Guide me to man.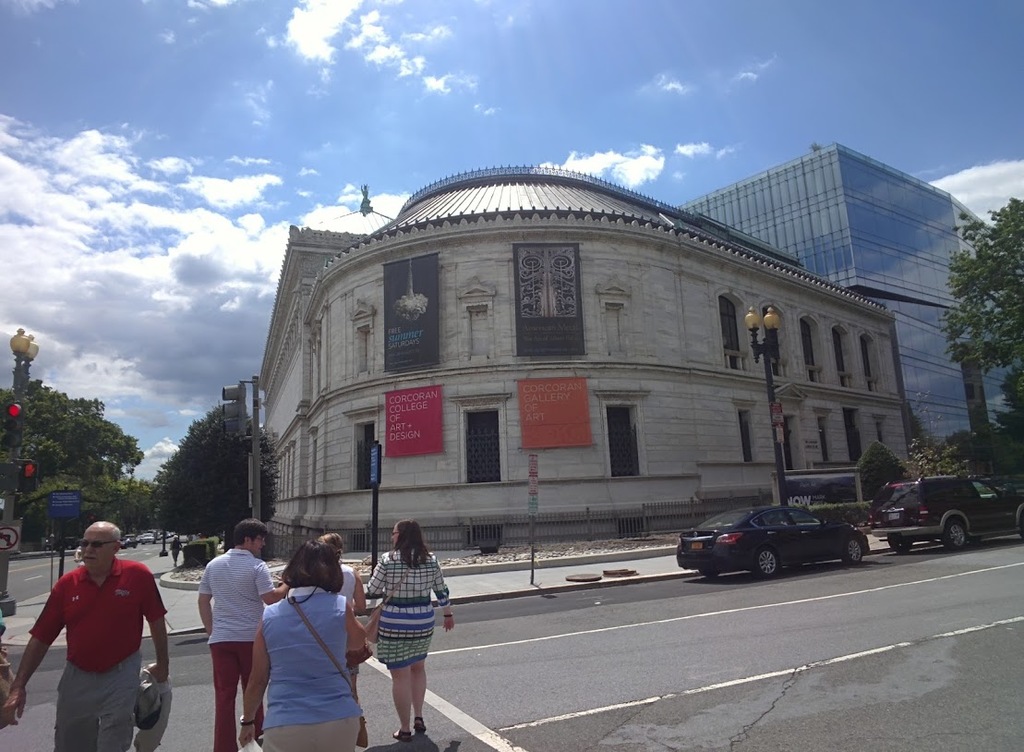
Guidance: x1=197 y1=515 x2=289 y2=751.
